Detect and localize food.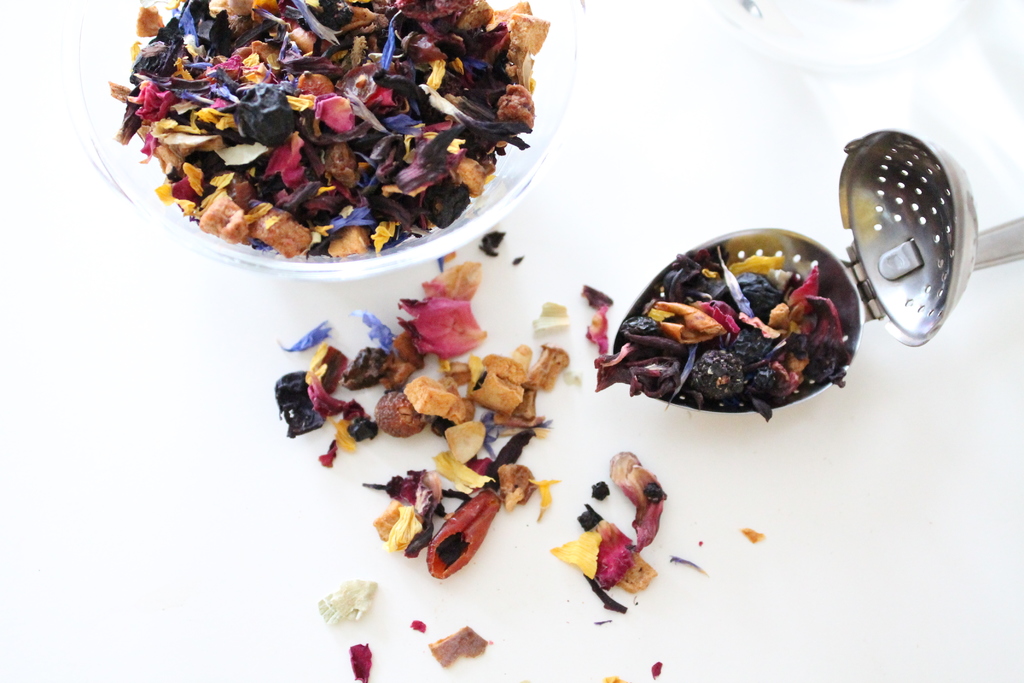
Localized at select_region(127, 1, 548, 277).
